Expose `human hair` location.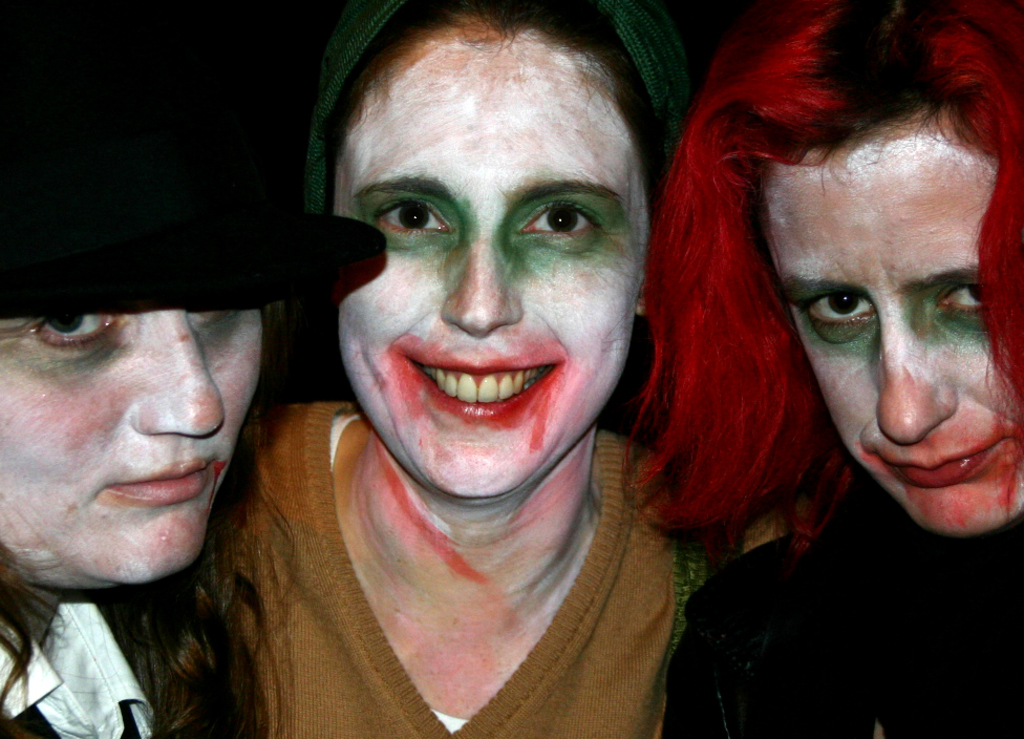
Exposed at 0, 416, 293, 738.
